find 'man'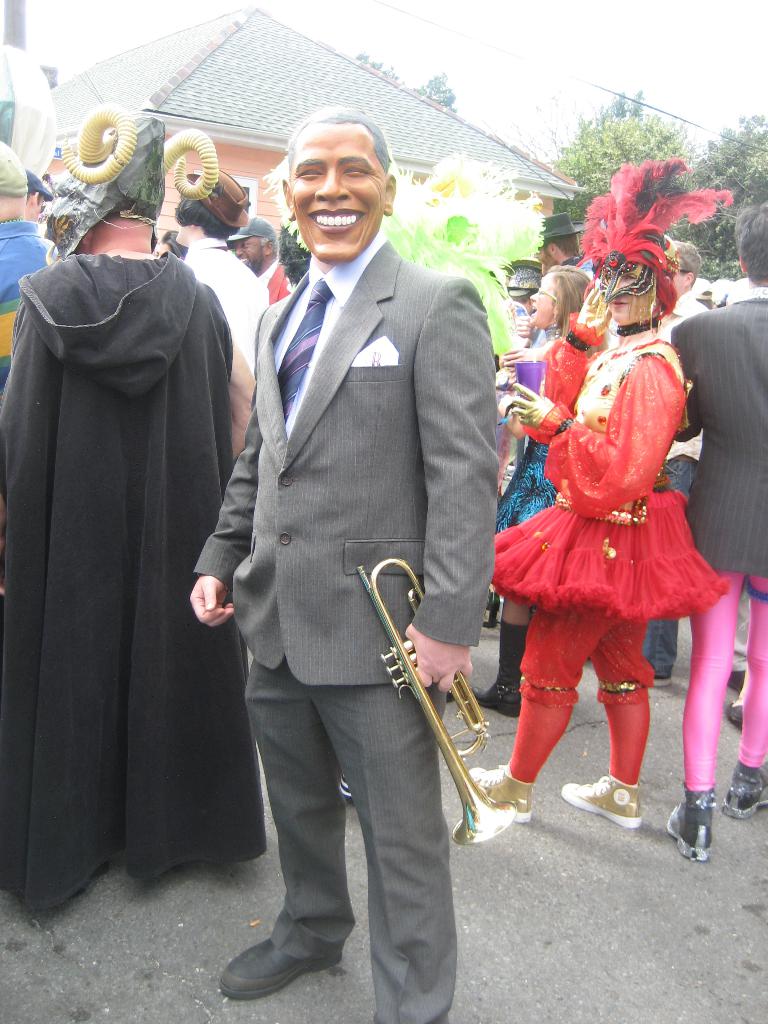
Rect(670, 202, 767, 860)
